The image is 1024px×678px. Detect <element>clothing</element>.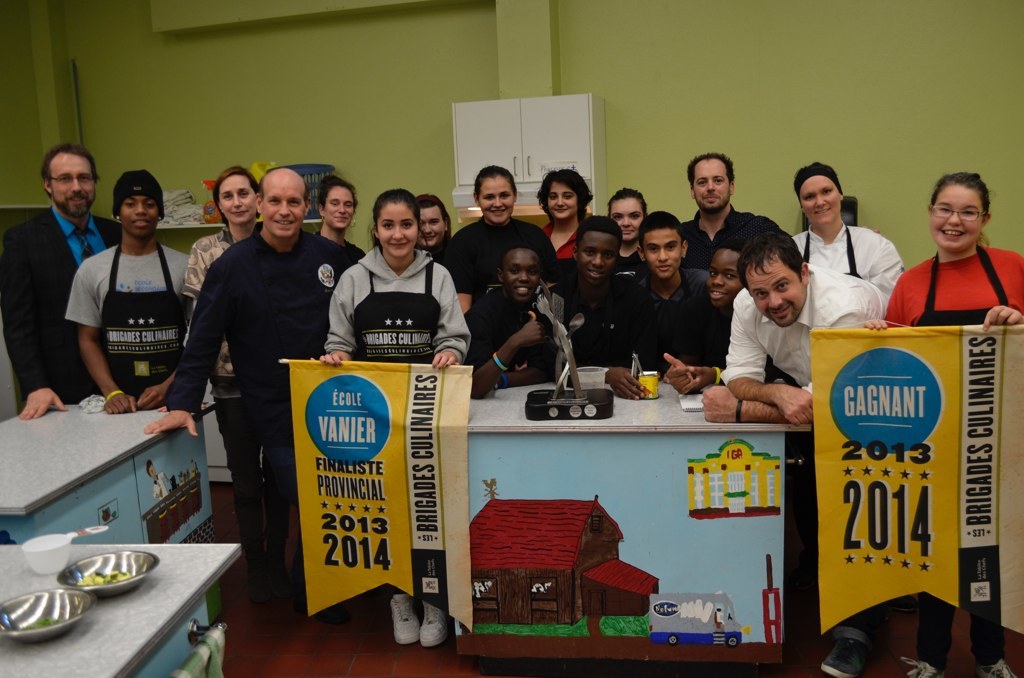
Detection: {"left": 316, "top": 233, "right": 460, "bottom": 378}.
